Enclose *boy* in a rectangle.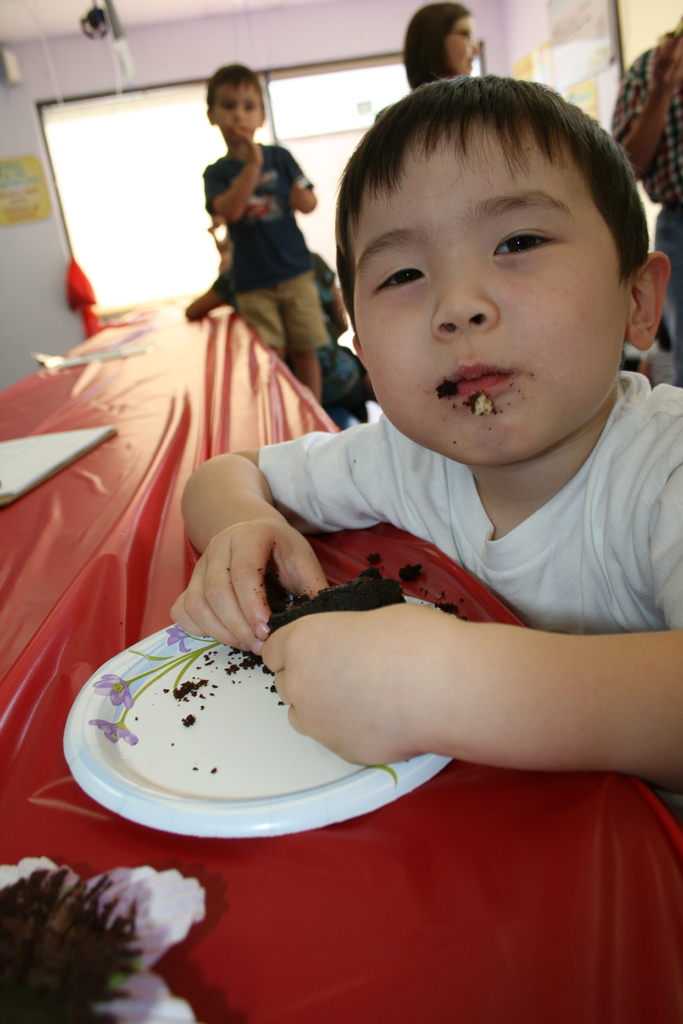
[left=155, top=72, right=682, bottom=790].
